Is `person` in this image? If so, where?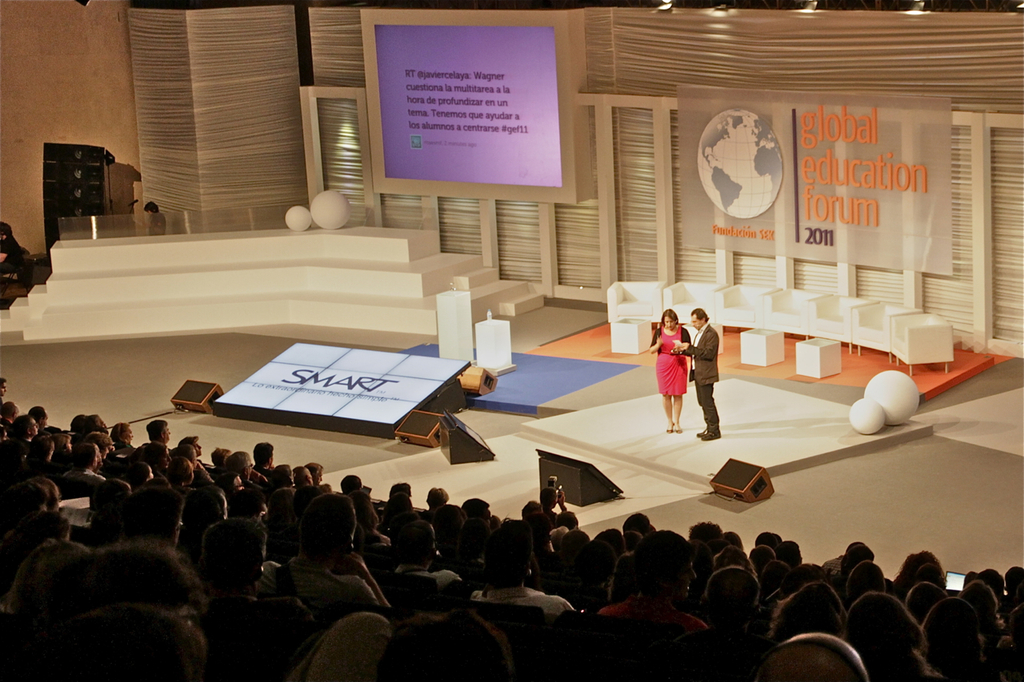
Yes, at <region>646, 309, 691, 438</region>.
